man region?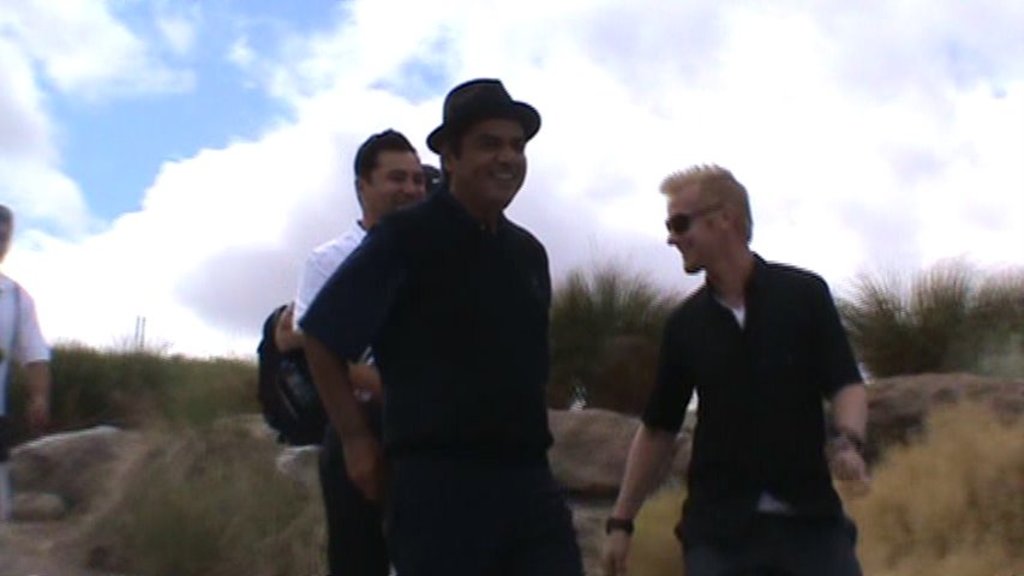
300/116/431/317
